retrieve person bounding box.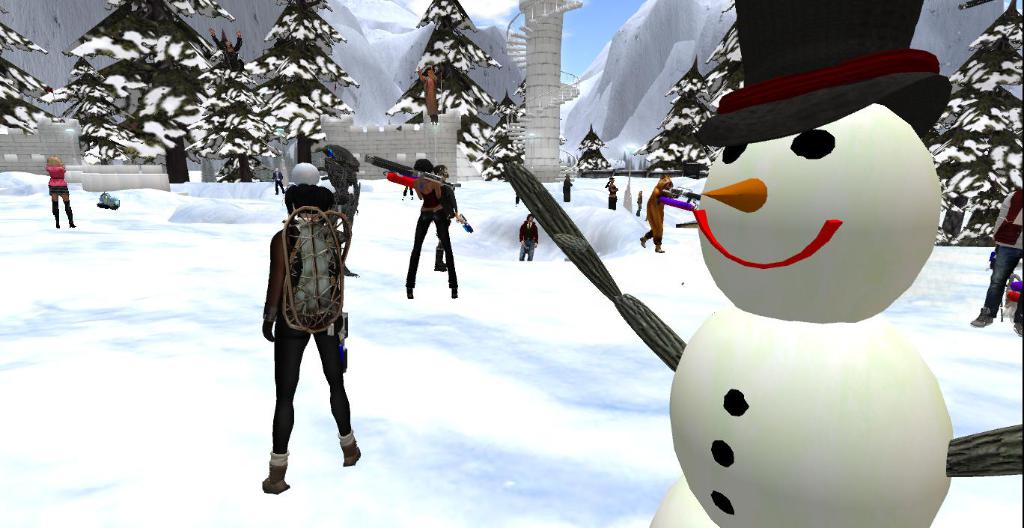
Bounding box: bbox=(969, 166, 1023, 336).
